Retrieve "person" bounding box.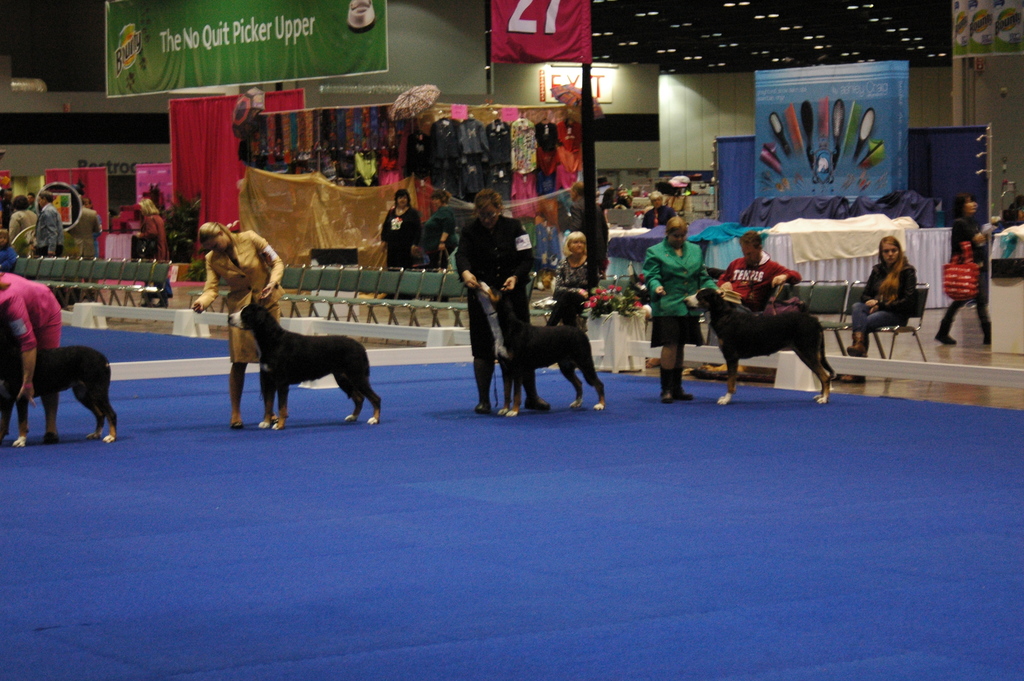
Bounding box: Rect(718, 229, 799, 313).
